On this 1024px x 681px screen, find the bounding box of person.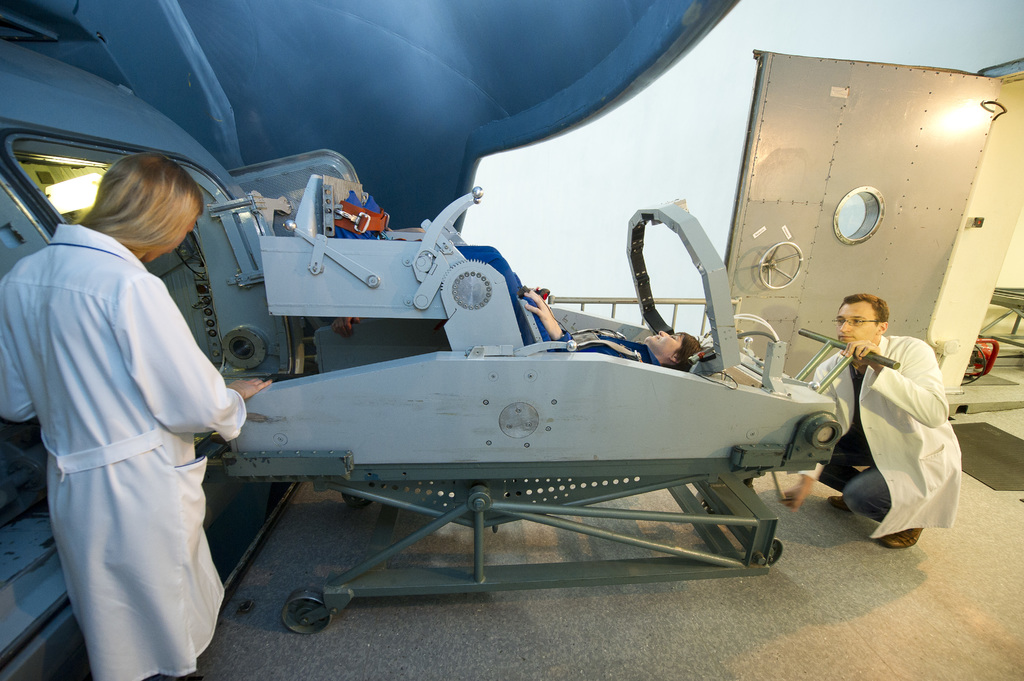
Bounding box: Rect(0, 154, 273, 680).
